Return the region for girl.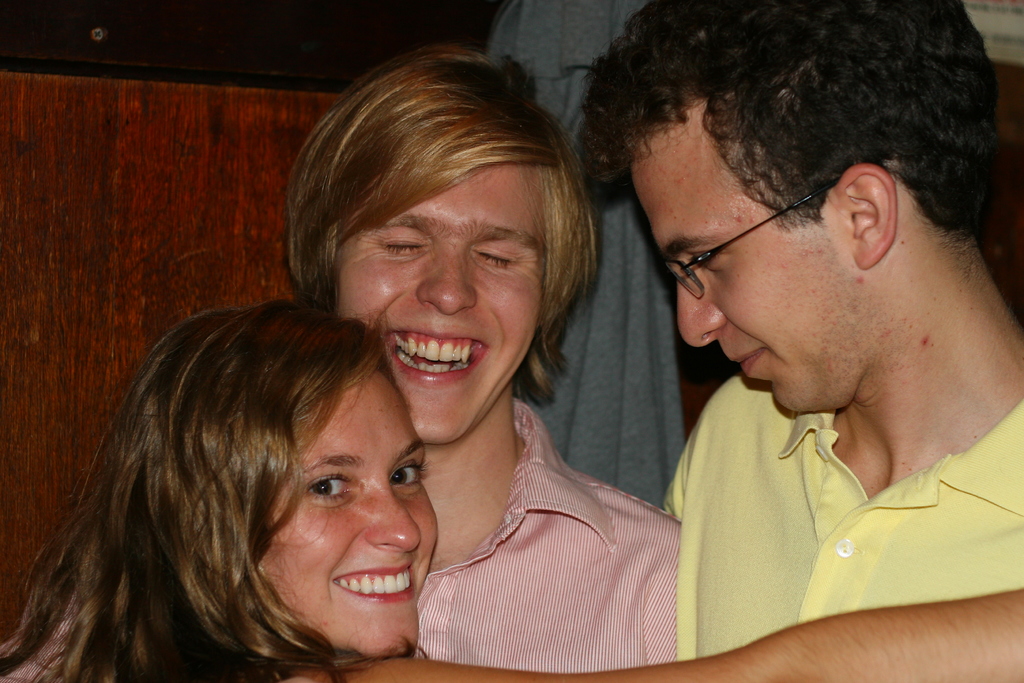
detection(0, 302, 1023, 682).
